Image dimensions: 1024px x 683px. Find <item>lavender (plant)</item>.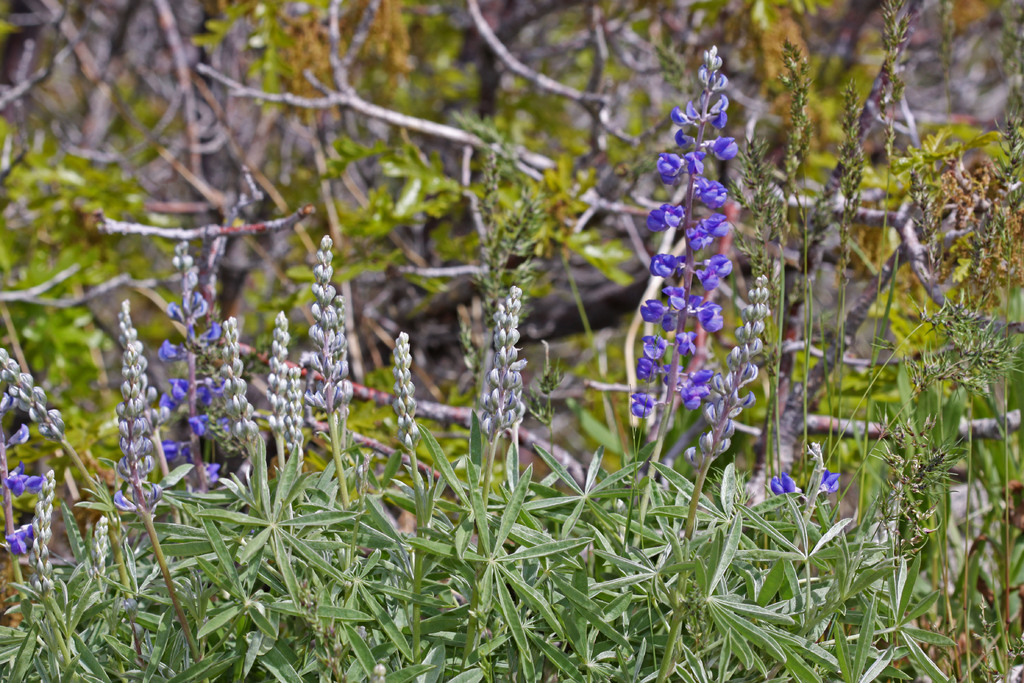
<box>305,249,340,538</box>.
